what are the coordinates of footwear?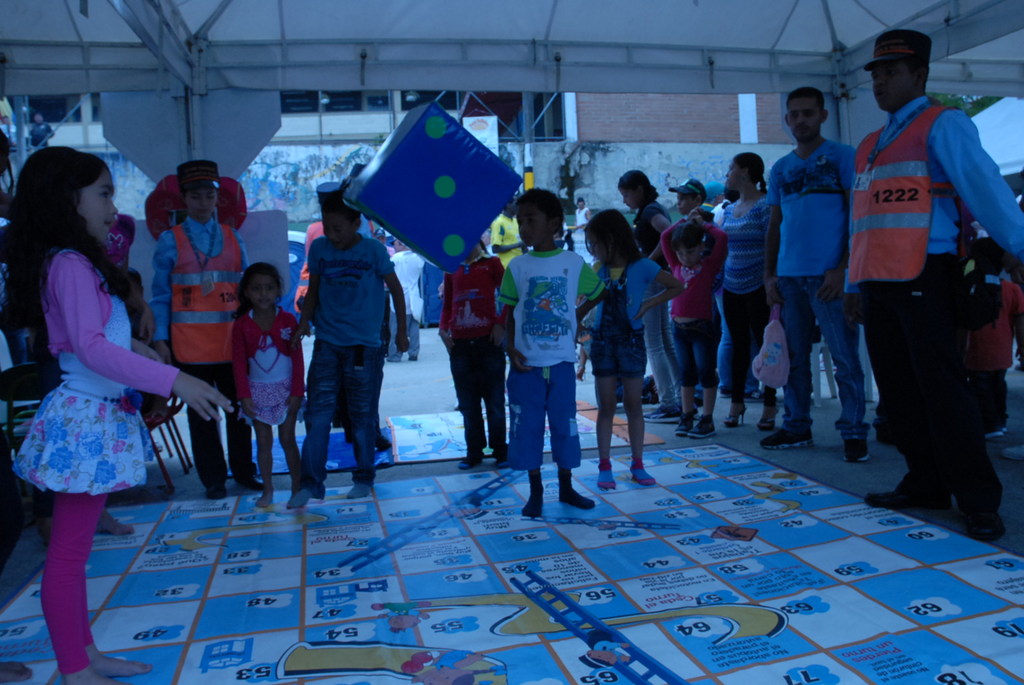
{"left": 726, "top": 407, "right": 746, "bottom": 429}.
